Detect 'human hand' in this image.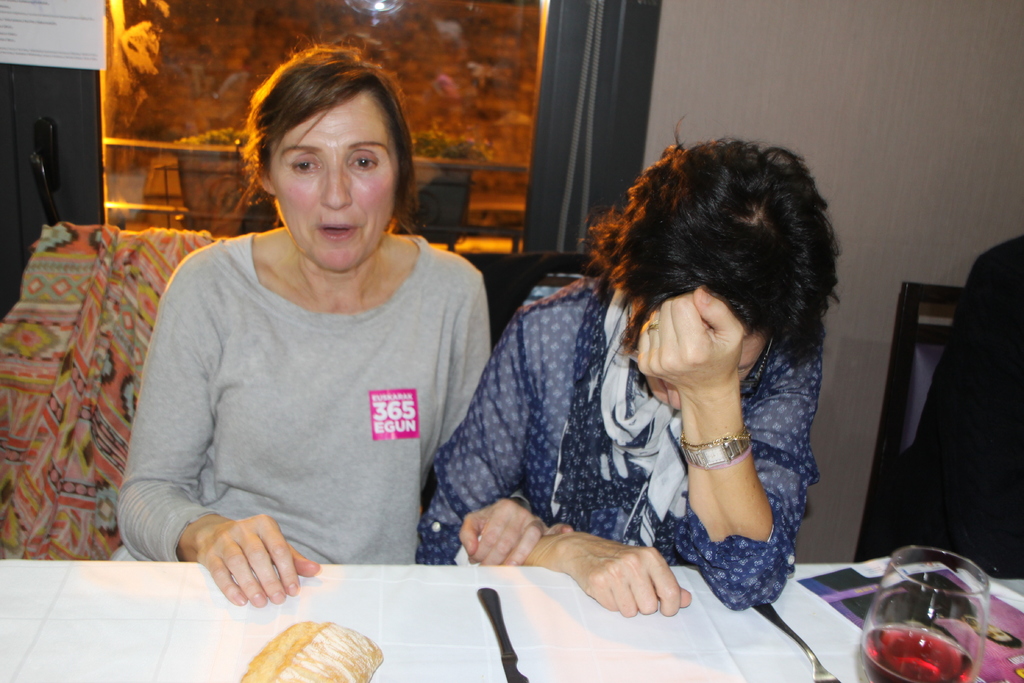
Detection: x1=483 y1=513 x2=692 y2=619.
